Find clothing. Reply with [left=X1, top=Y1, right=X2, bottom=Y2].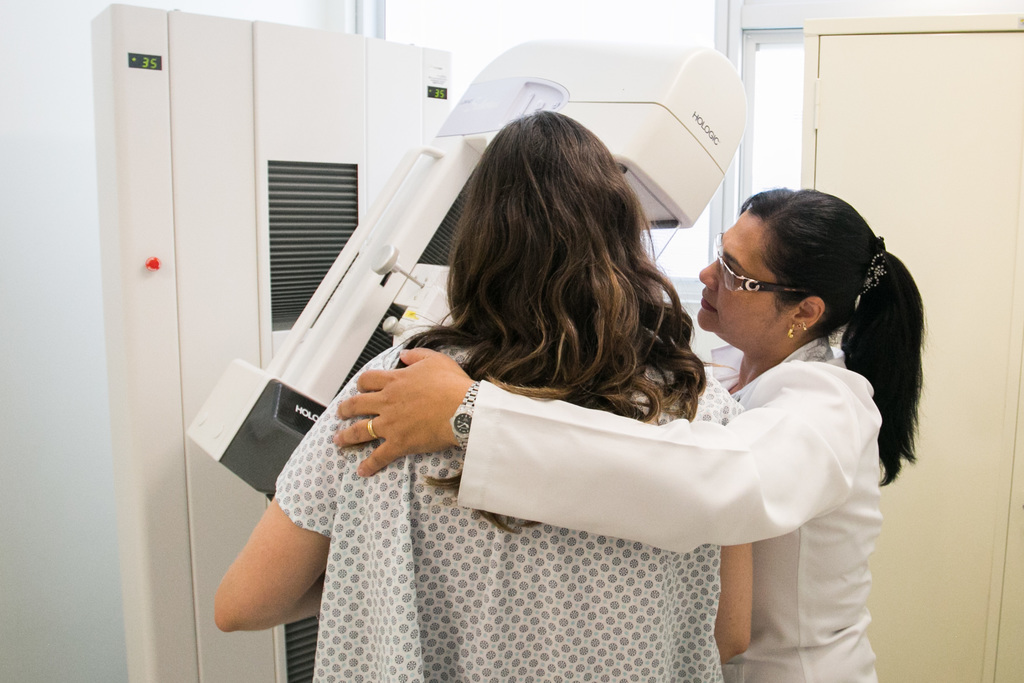
[left=458, top=331, right=877, bottom=682].
